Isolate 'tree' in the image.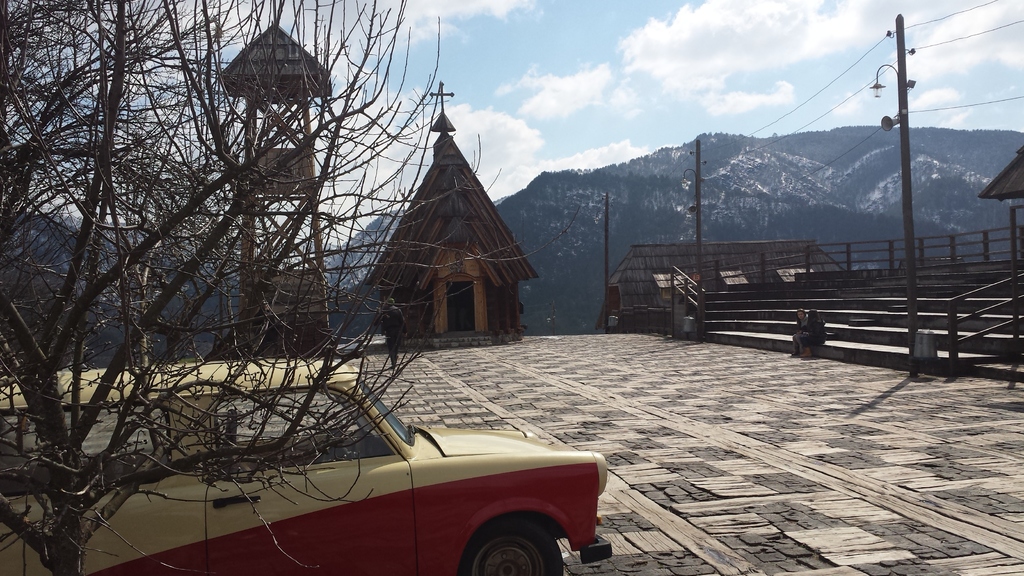
Isolated region: box=[63, 4, 458, 495].
